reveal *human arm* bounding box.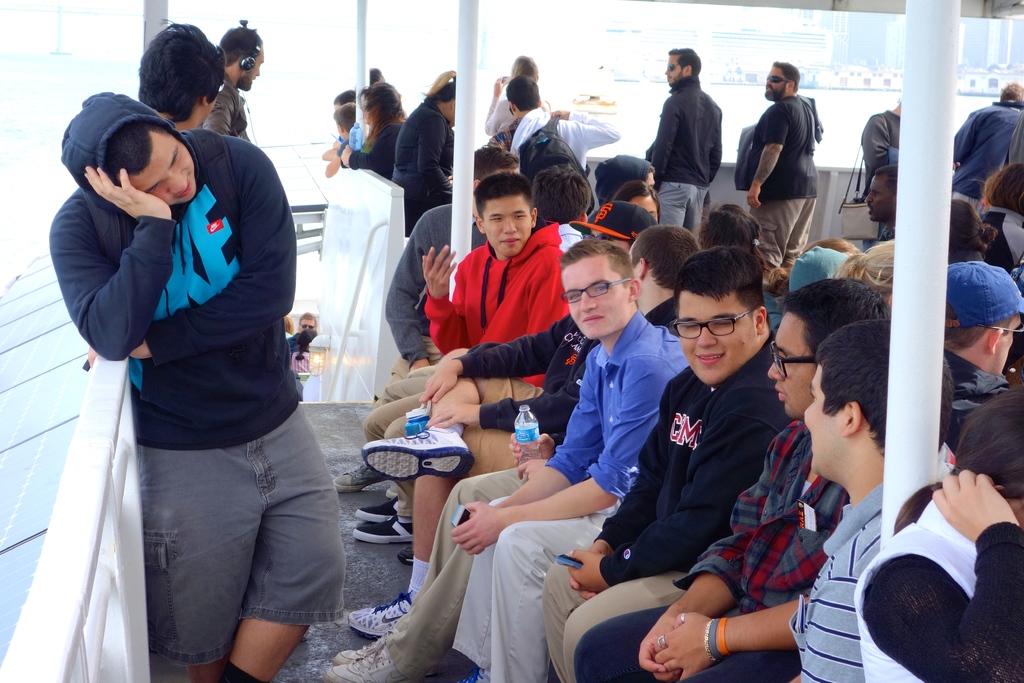
Revealed: 637/494/756/673.
